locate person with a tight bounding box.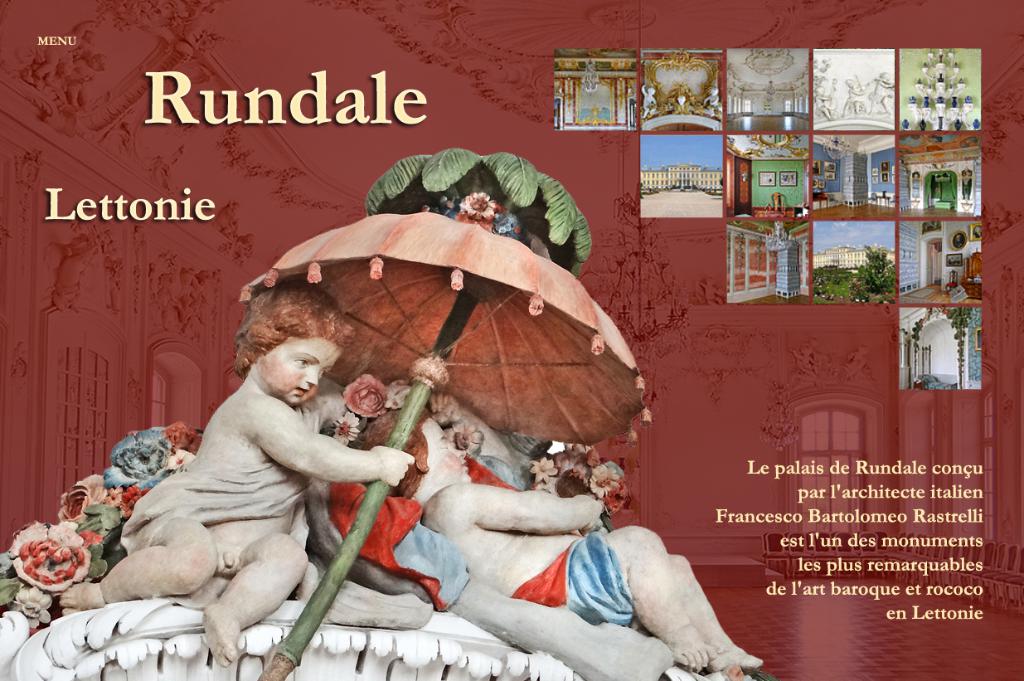
crop(94, 283, 396, 659).
